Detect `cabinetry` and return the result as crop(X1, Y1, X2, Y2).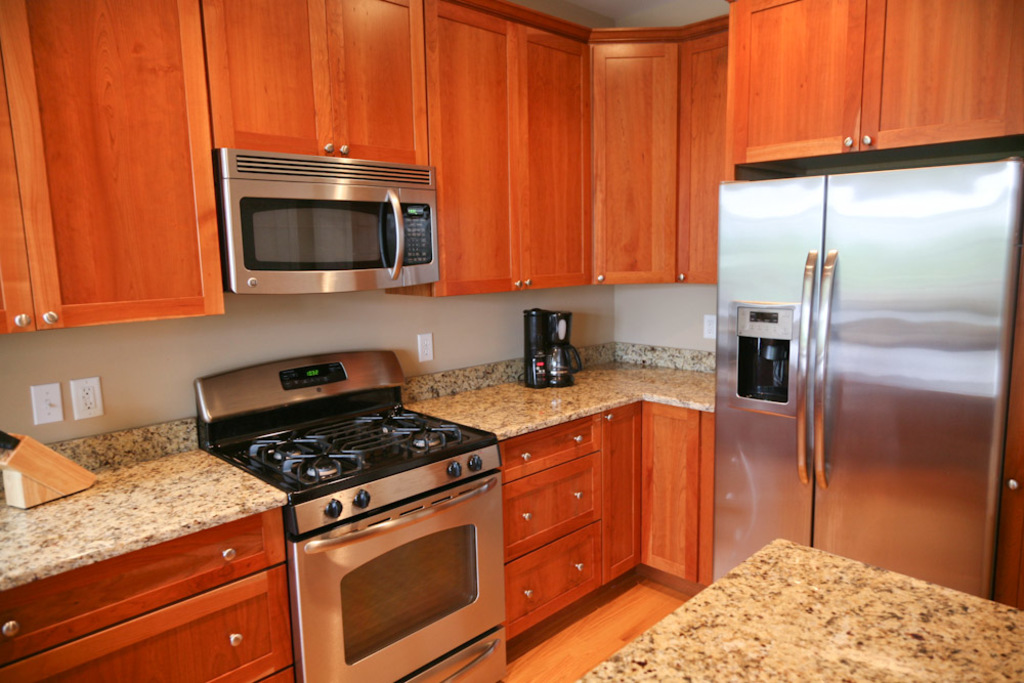
crop(205, 0, 425, 159).
